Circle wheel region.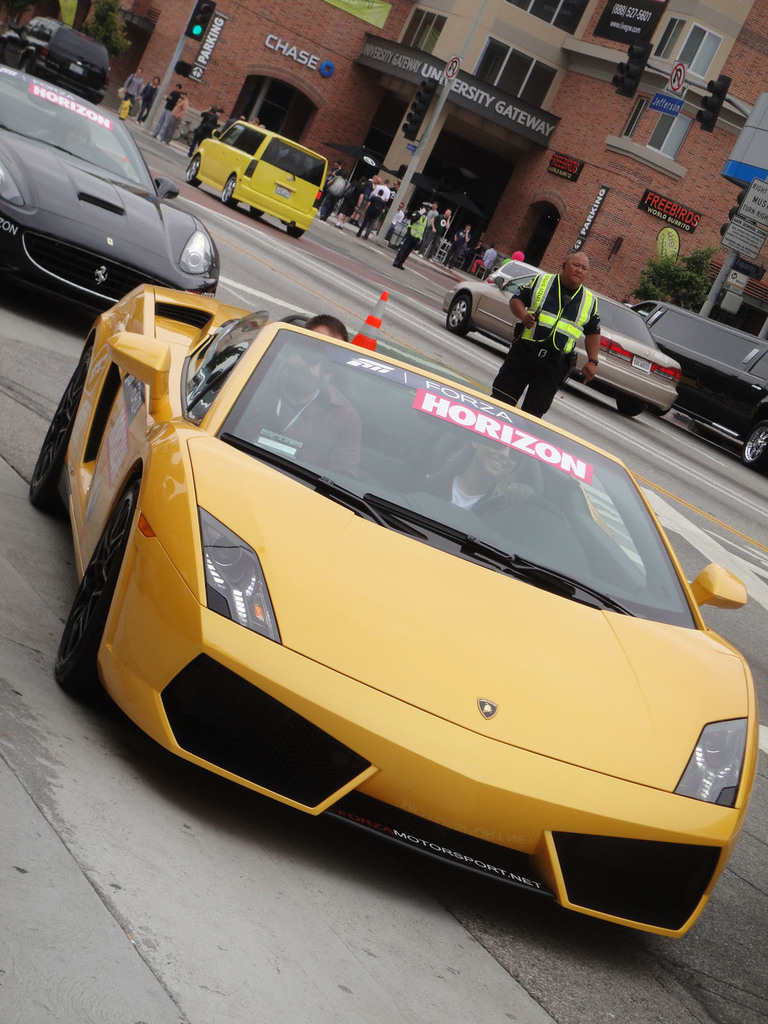
Region: {"left": 742, "top": 419, "right": 767, "bottom": 470}.
